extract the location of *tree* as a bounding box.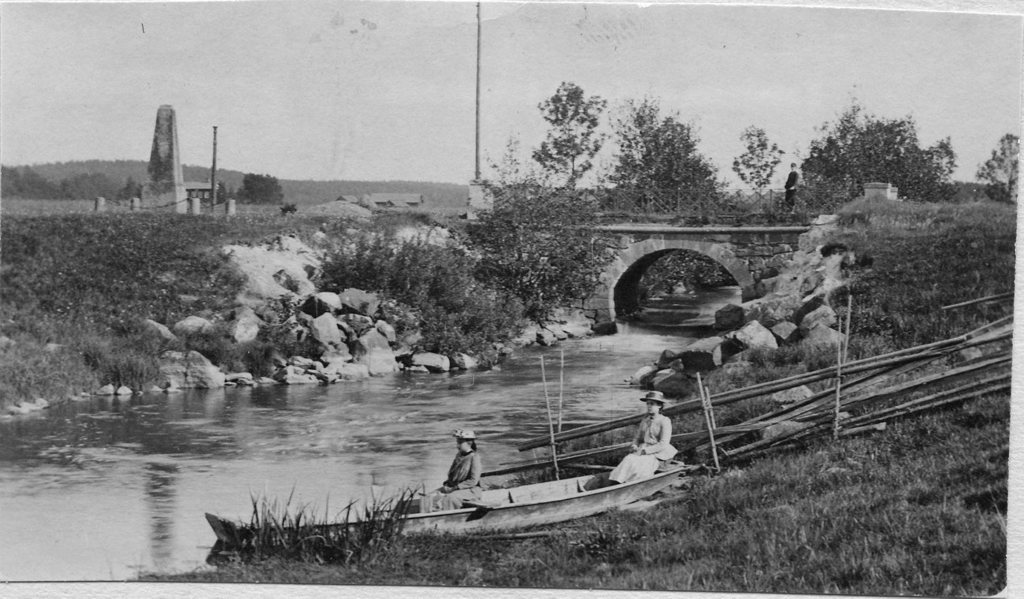
box(732, 124, 785, 217).
